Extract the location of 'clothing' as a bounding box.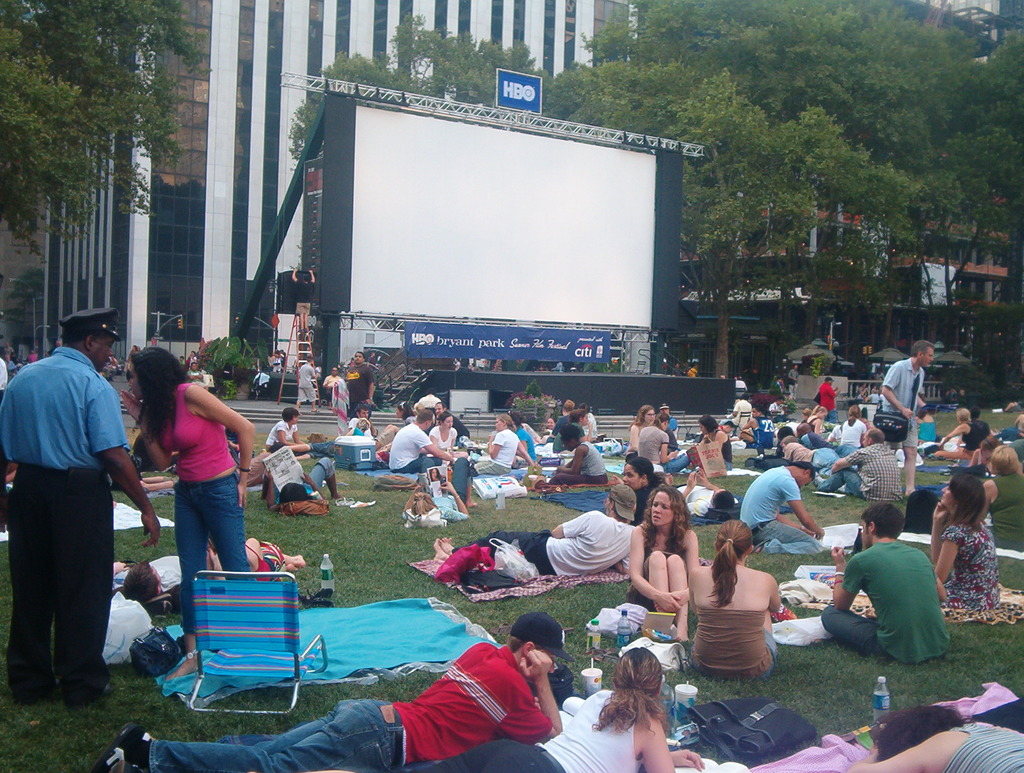
[left=387, top=421, right=440, bottom=476].
